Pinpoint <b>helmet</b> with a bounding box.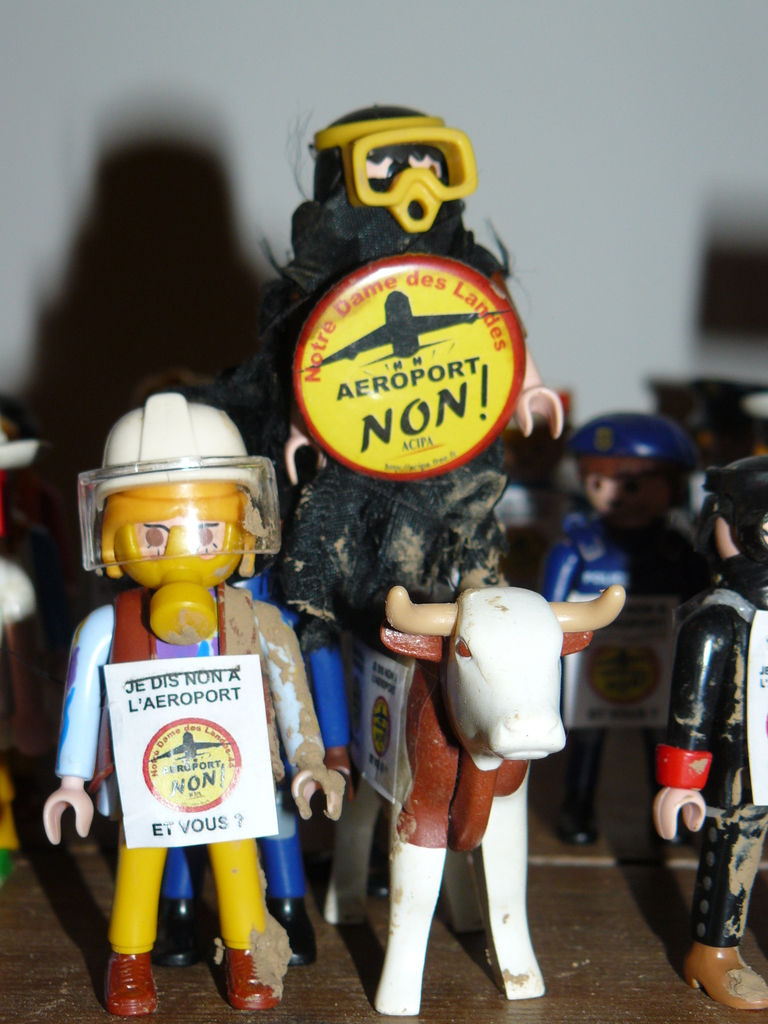
l=72, t=388, r=288, b=575.
